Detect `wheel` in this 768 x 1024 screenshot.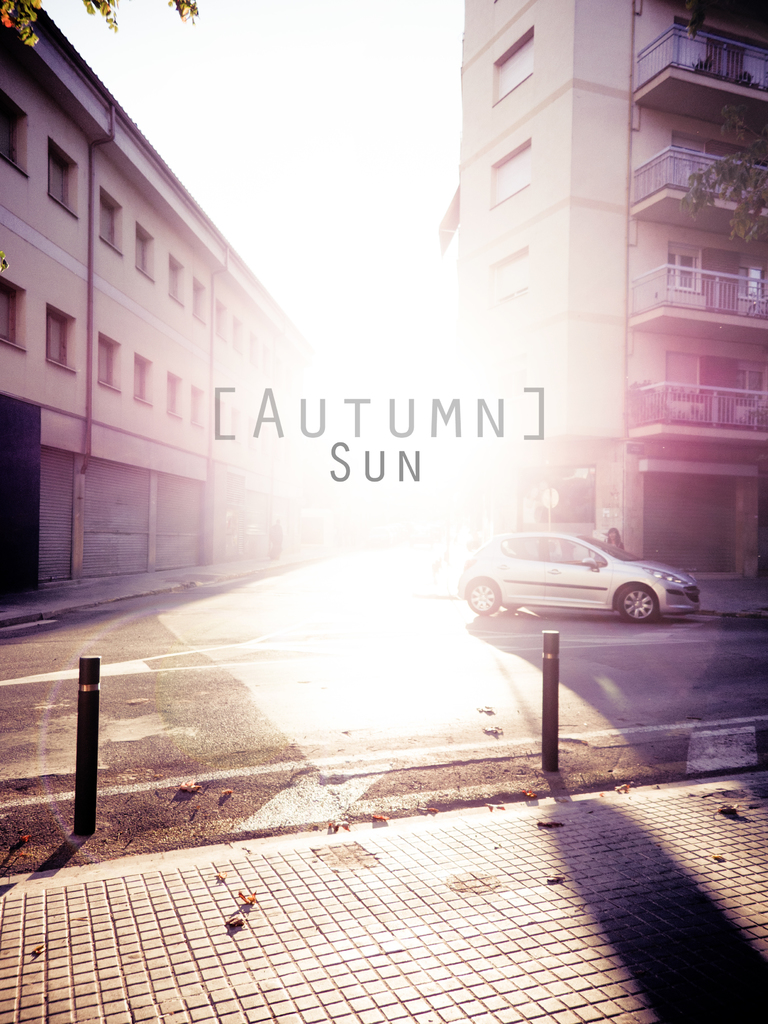
Detection: locate(467, 573, 499, 617).
